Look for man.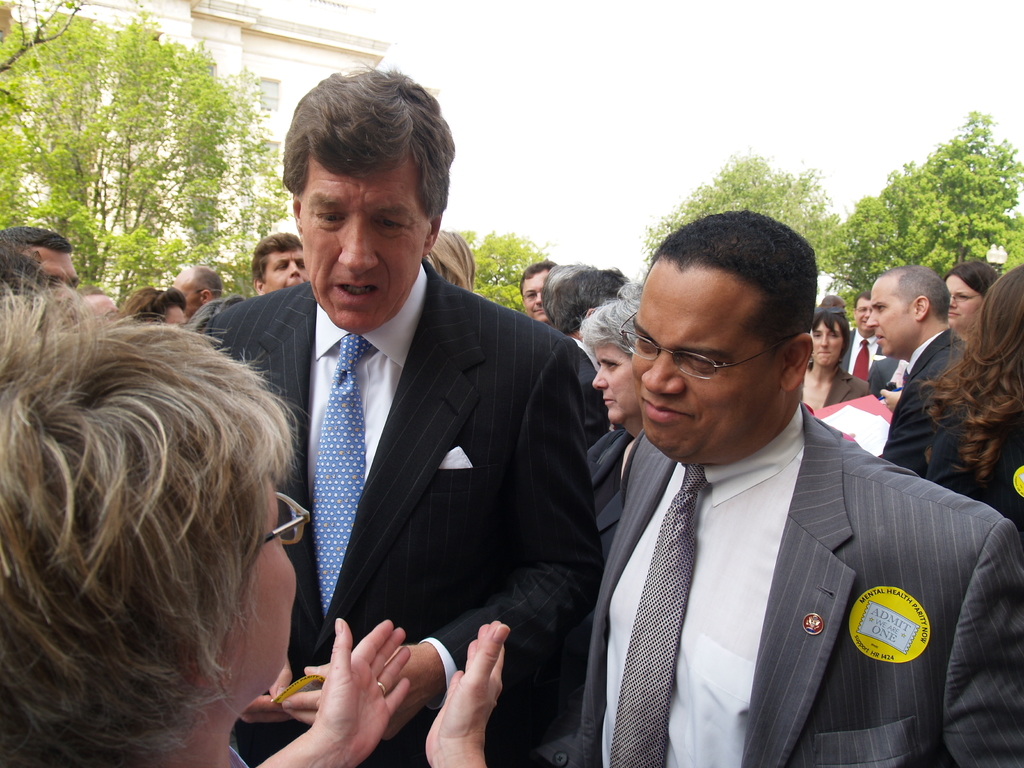
Found: <region>519, 264, 556, 326</region>.
